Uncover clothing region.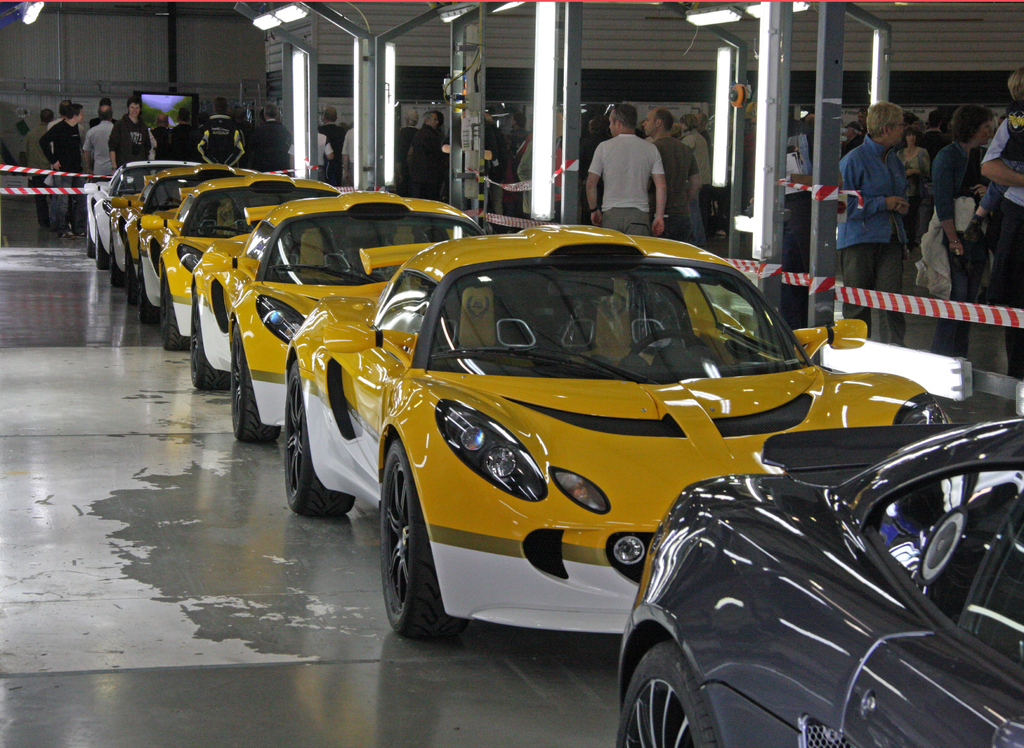
Uncovered: 902,105,1023,374.
